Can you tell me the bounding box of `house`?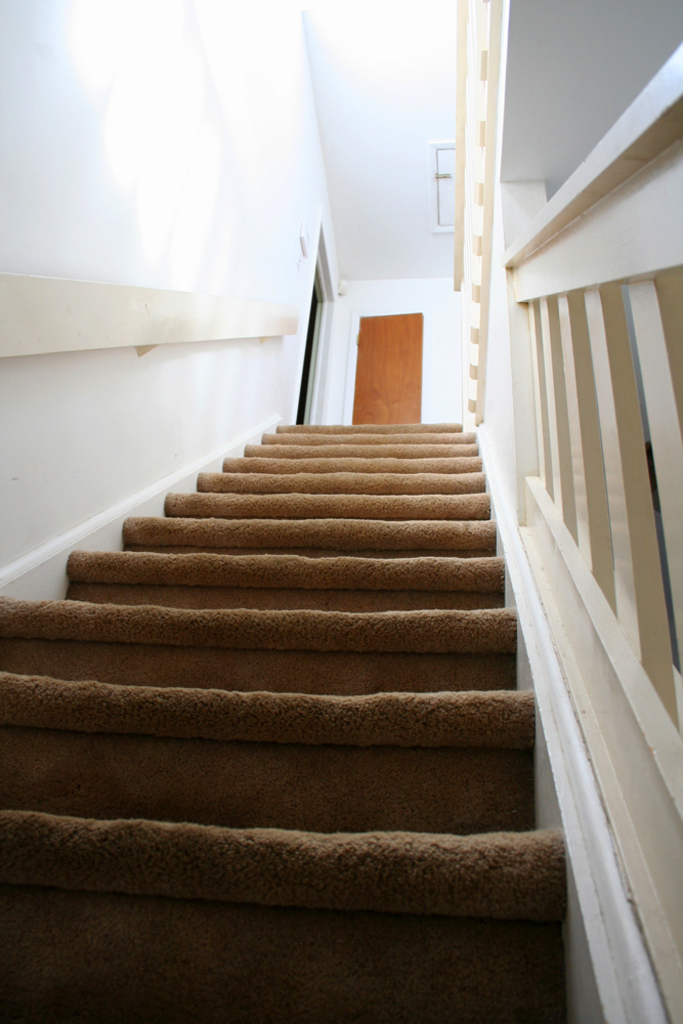
0,0,682,1023.
